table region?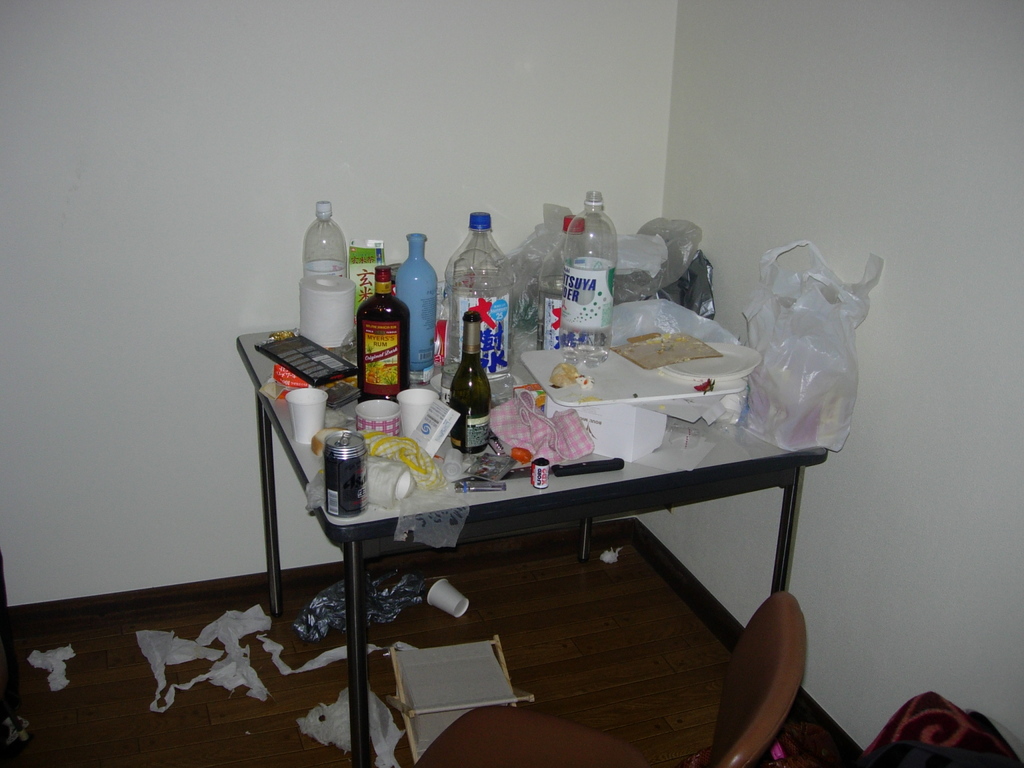
<bbox>229, 282, 868, 745</bbox>
